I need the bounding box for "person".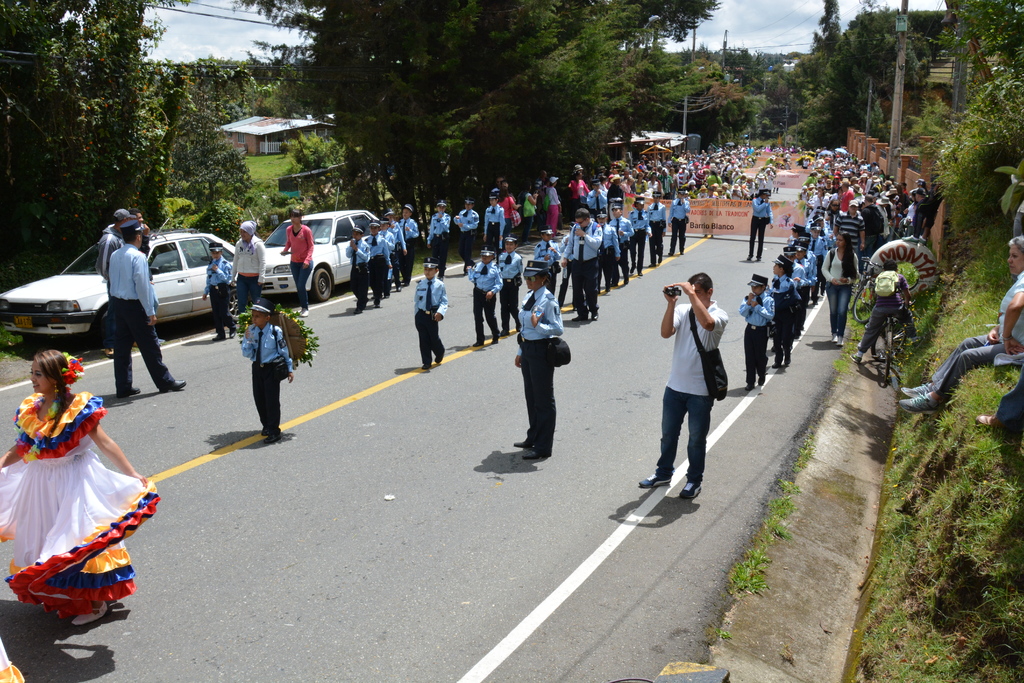
Here it is: select_region(566, 216, 598, 320).
